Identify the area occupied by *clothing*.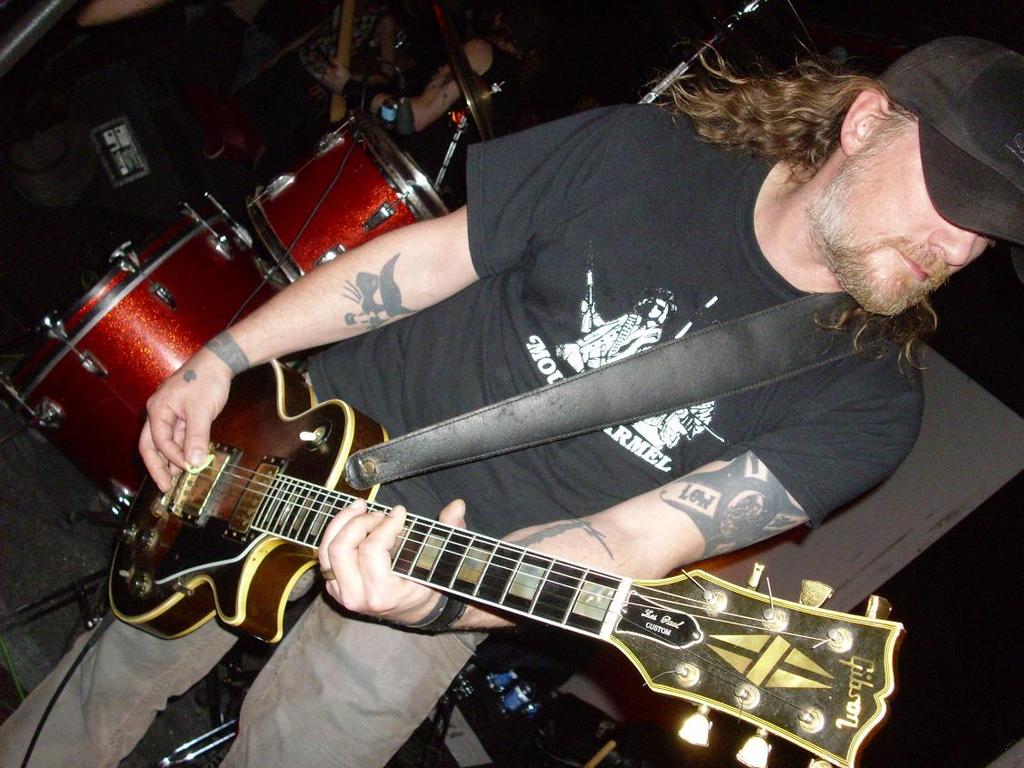
Area: 0:104:925:767.
